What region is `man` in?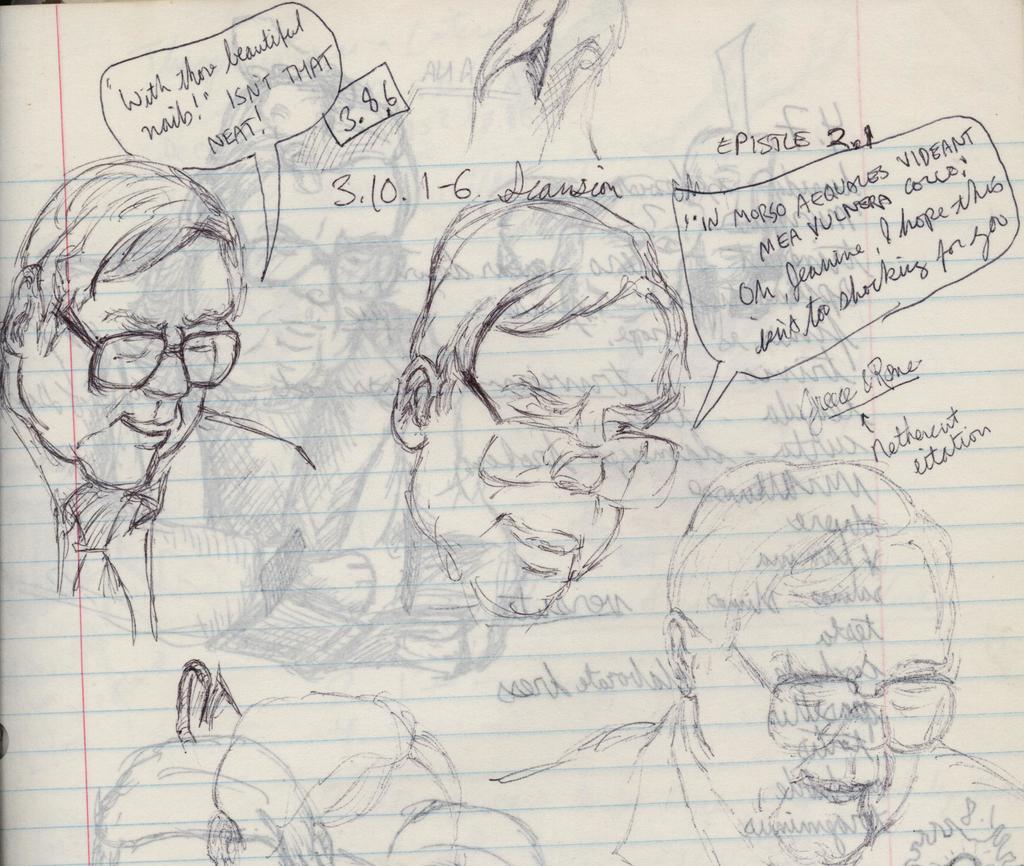
locate(12, 140, 317, 705).
